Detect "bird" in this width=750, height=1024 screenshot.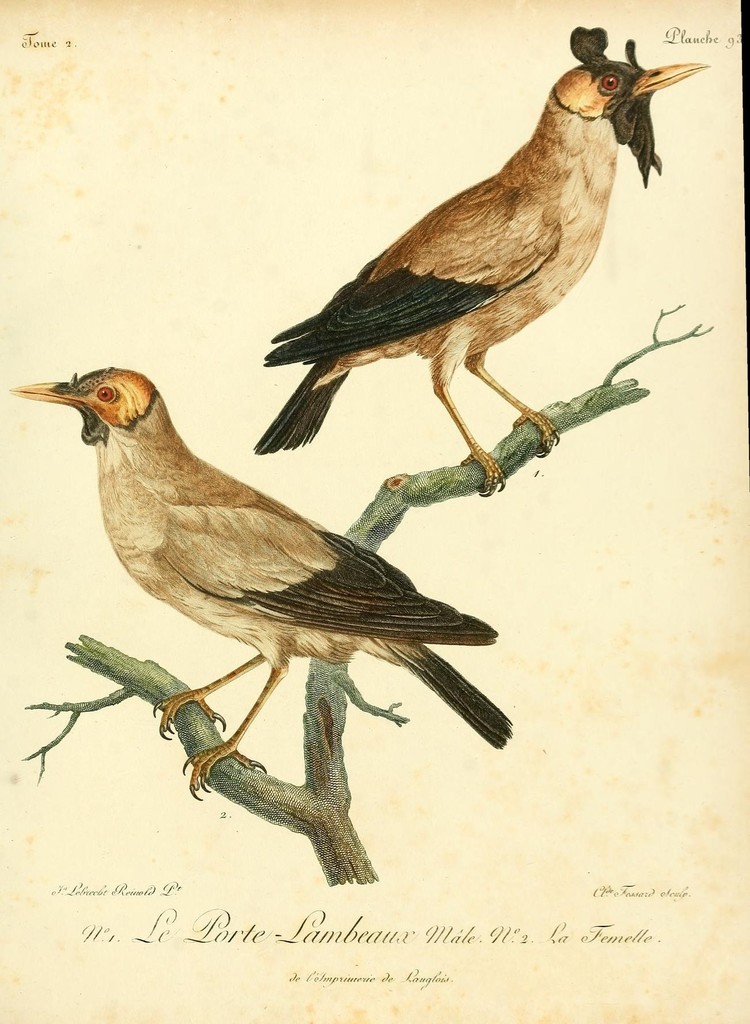
Detection: crop(15, 360, 516, 801).
